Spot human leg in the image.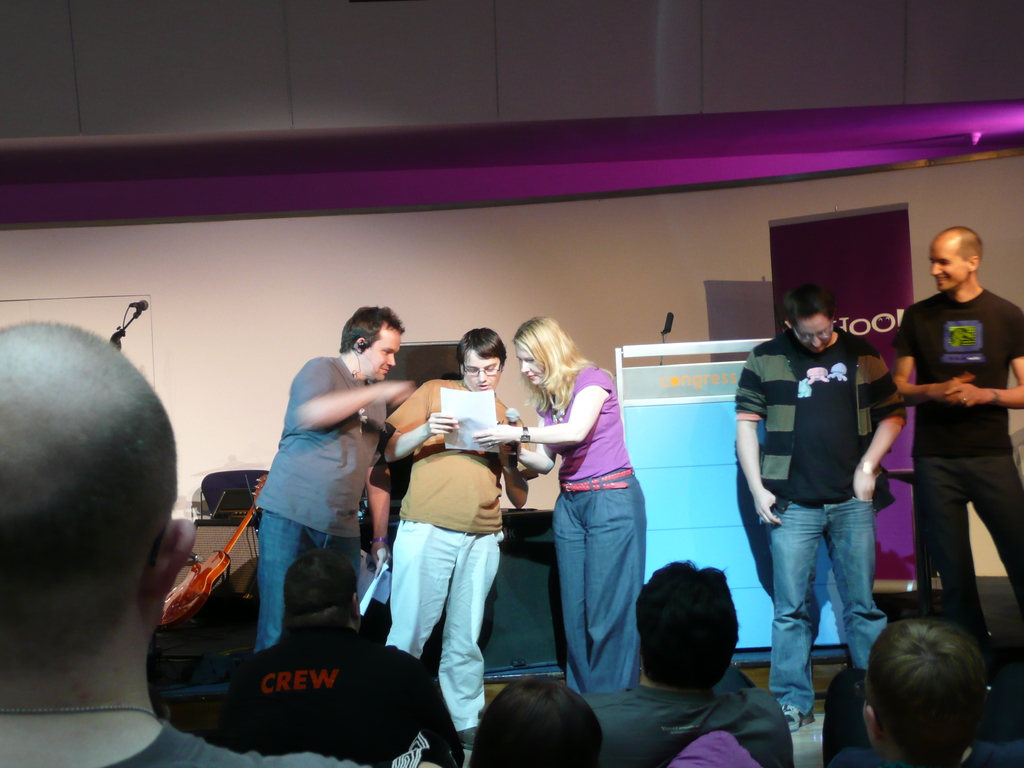
human leg found at [829,495,885,668].
